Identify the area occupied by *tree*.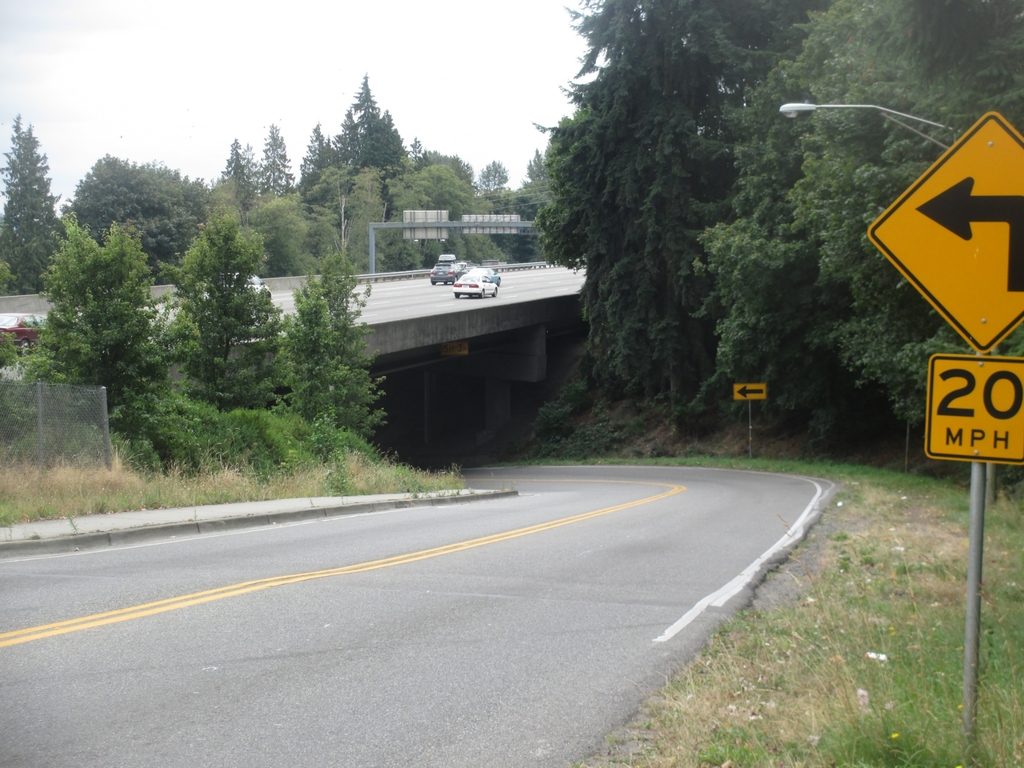
Area: x1=168 y1=214 x2=278 y2=412.
